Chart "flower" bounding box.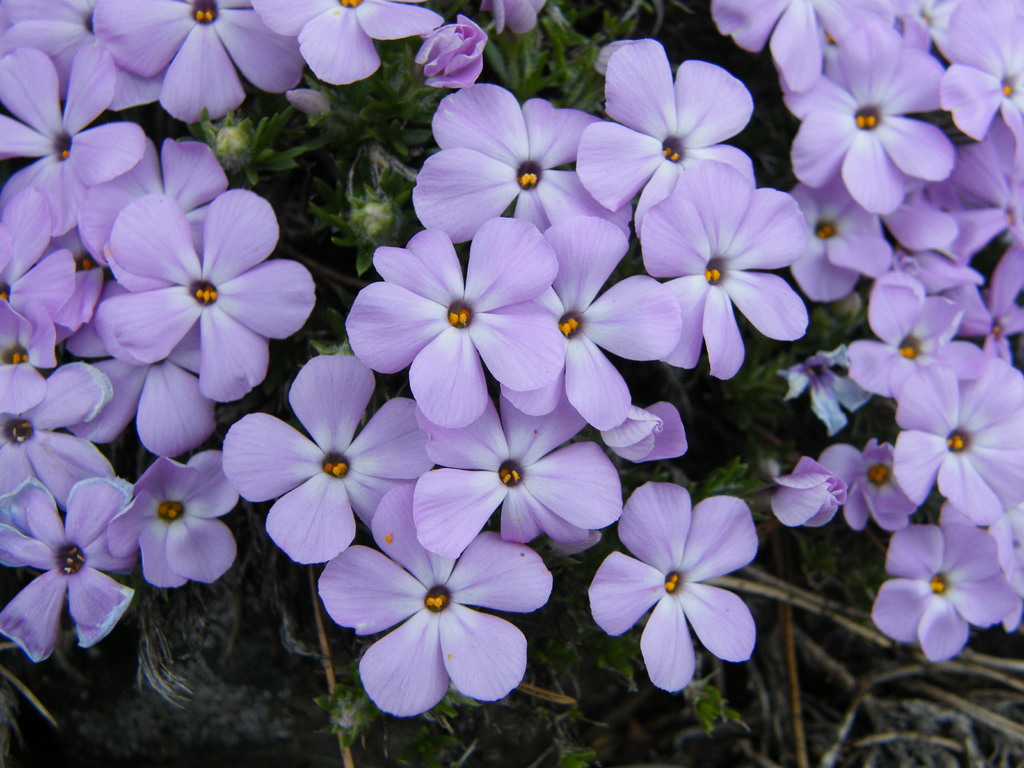
Charted: [x1=411, y1=84, x2=632, y2=241].
